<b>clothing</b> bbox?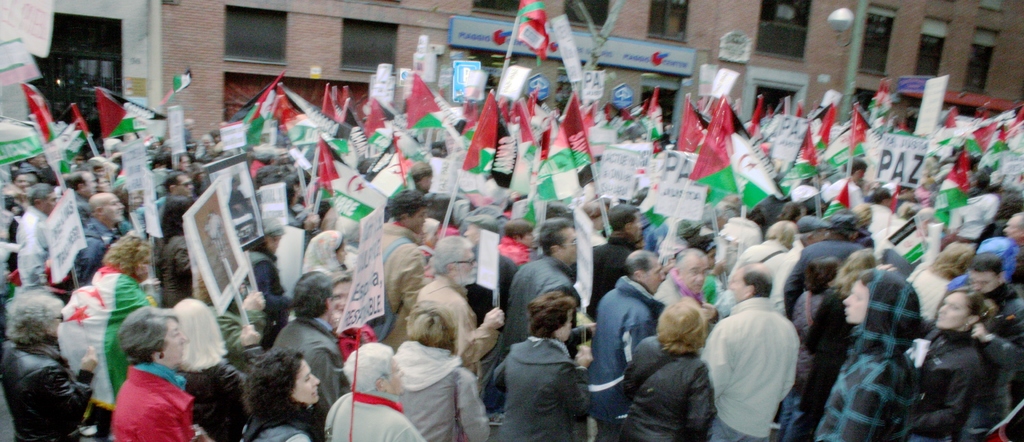
select_region(70, 193, 89, 231)
